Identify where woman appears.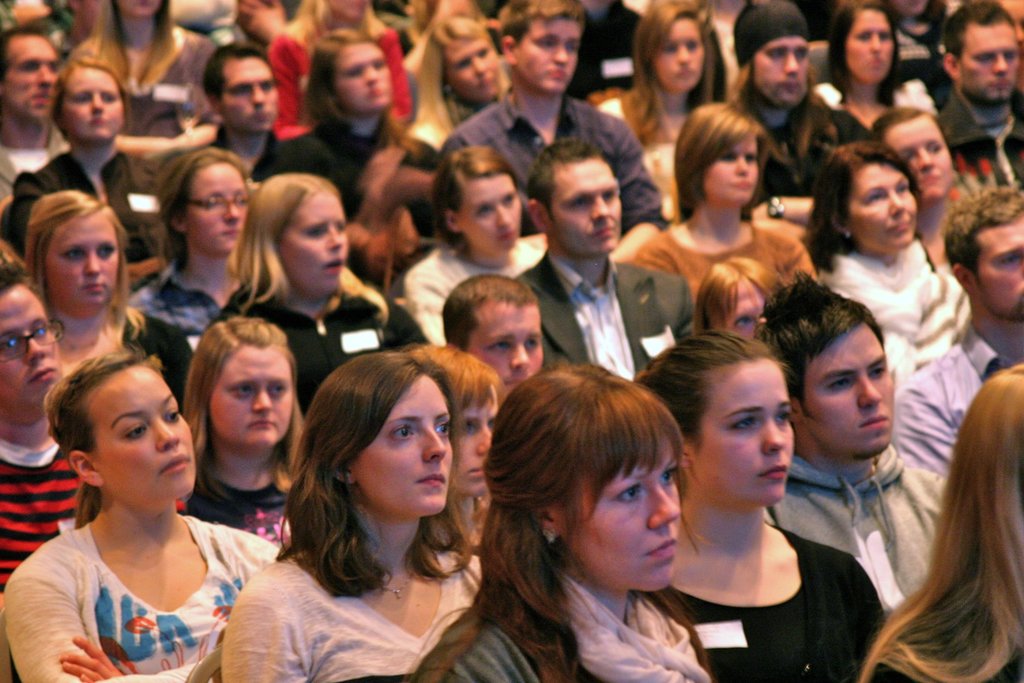
Appears at [835, 135, 985, 383].
